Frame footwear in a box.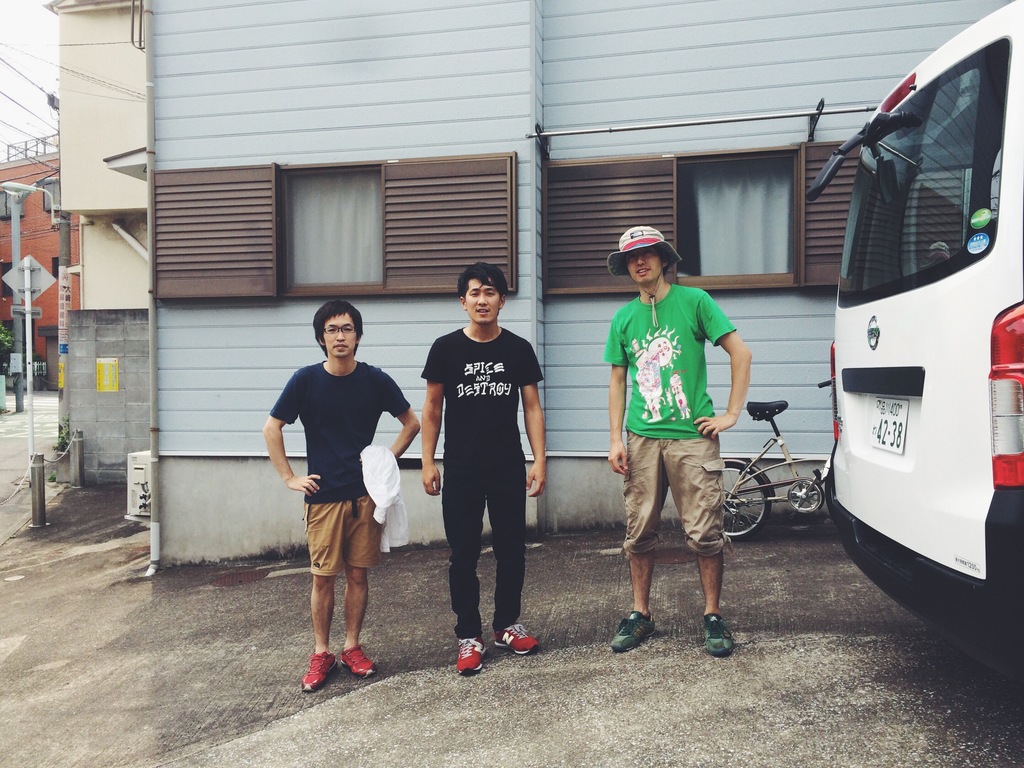
Rect(699, 614, 733, 655).
